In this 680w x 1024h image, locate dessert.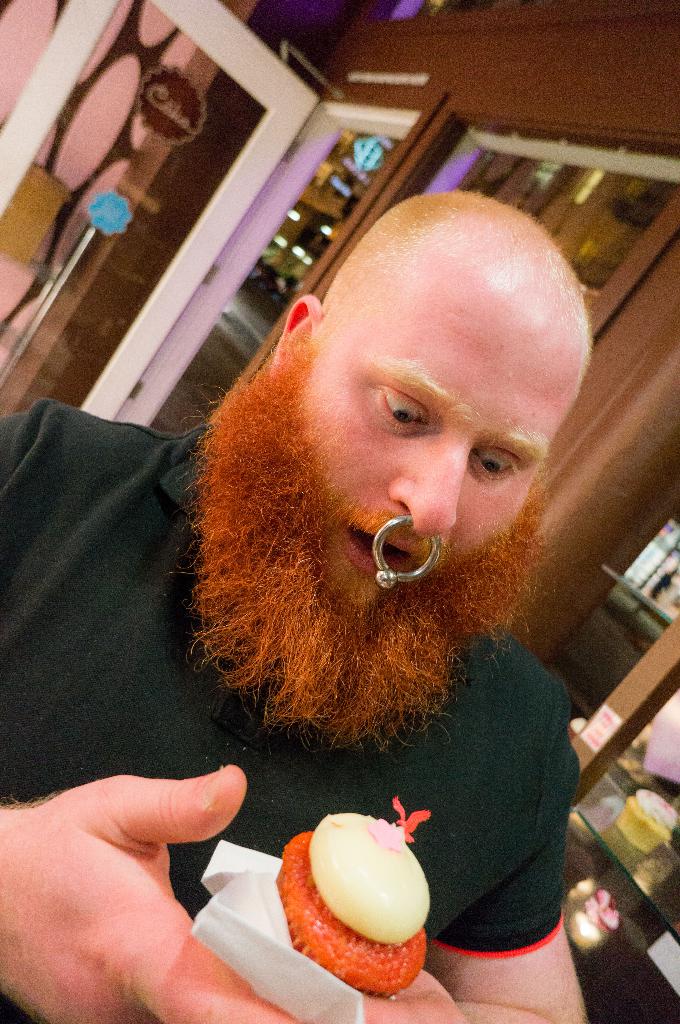
Bounding box: Rect(262, 821, 438, 995).
